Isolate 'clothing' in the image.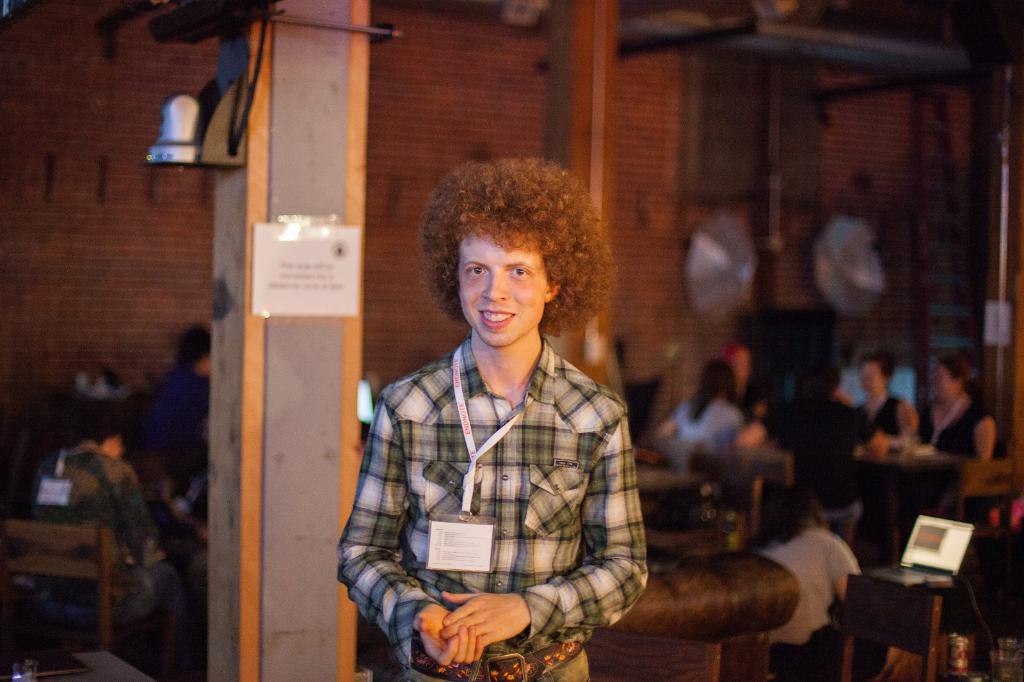
Isolated region: box=[339, 270, 664, 667].
